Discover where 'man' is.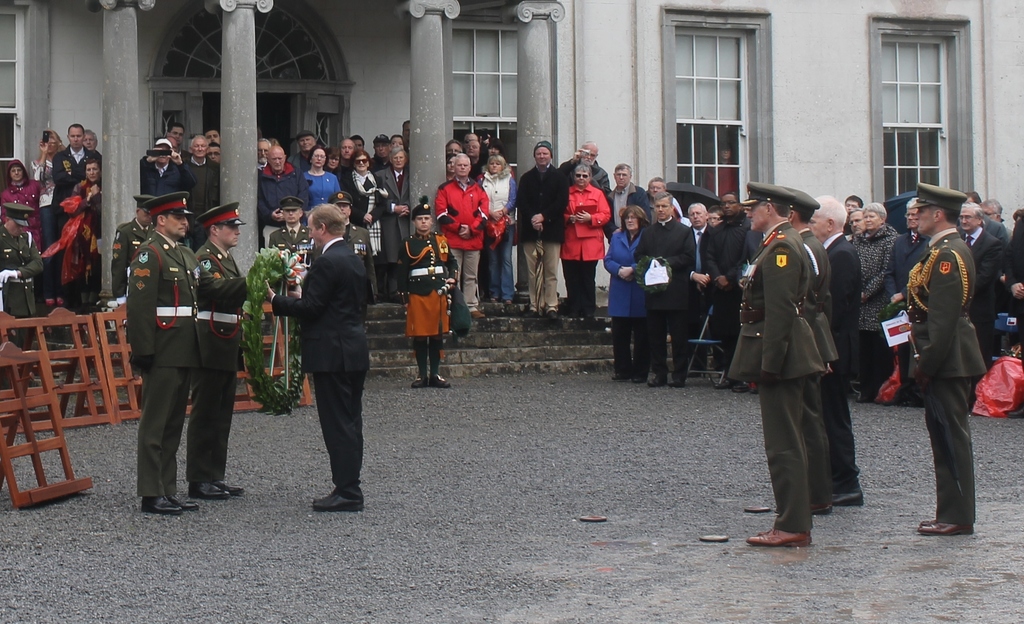
Discovered at {"x1": 723, "y1": 175, "x2": 808, "y2": 548}.
